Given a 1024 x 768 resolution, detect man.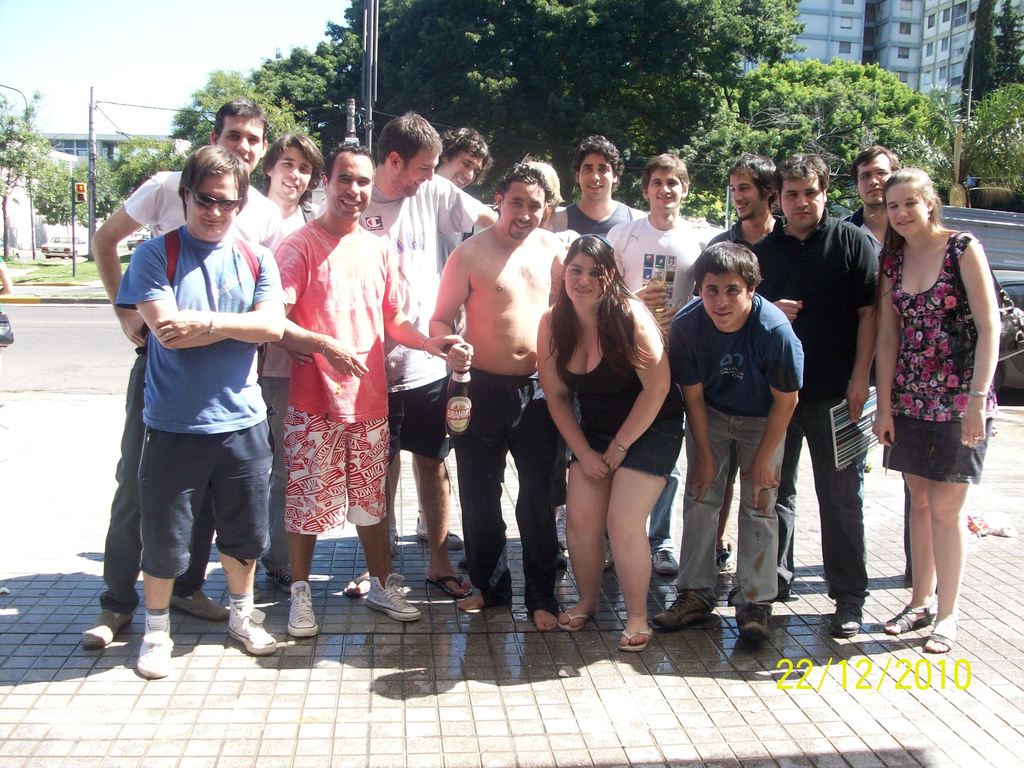
547/134/650/519.
